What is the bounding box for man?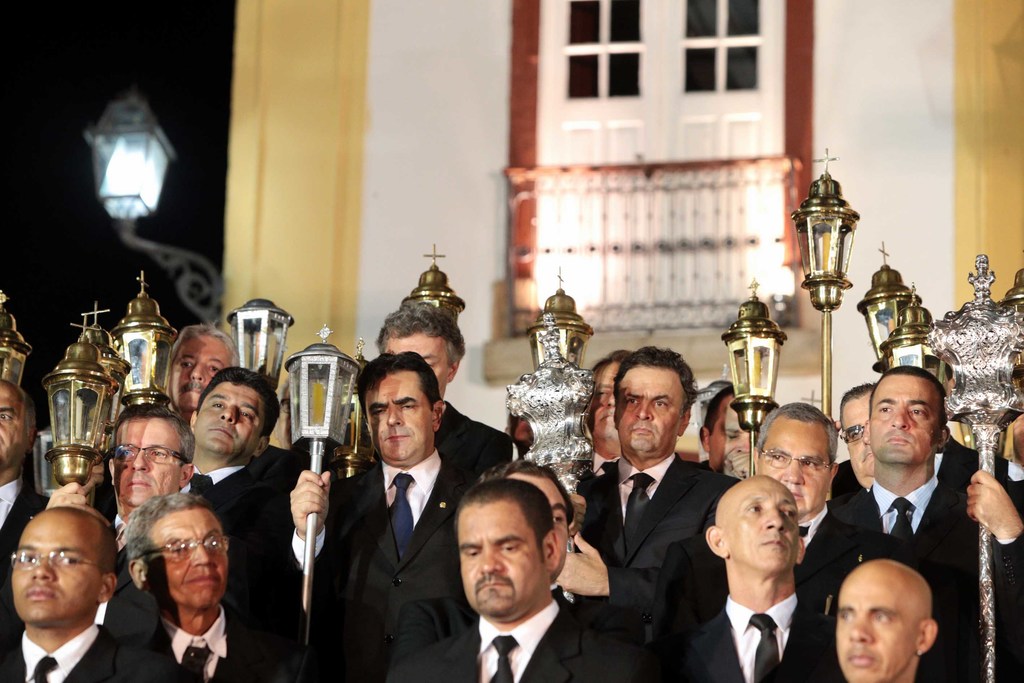
Rect(668, 400, 896, 682).
